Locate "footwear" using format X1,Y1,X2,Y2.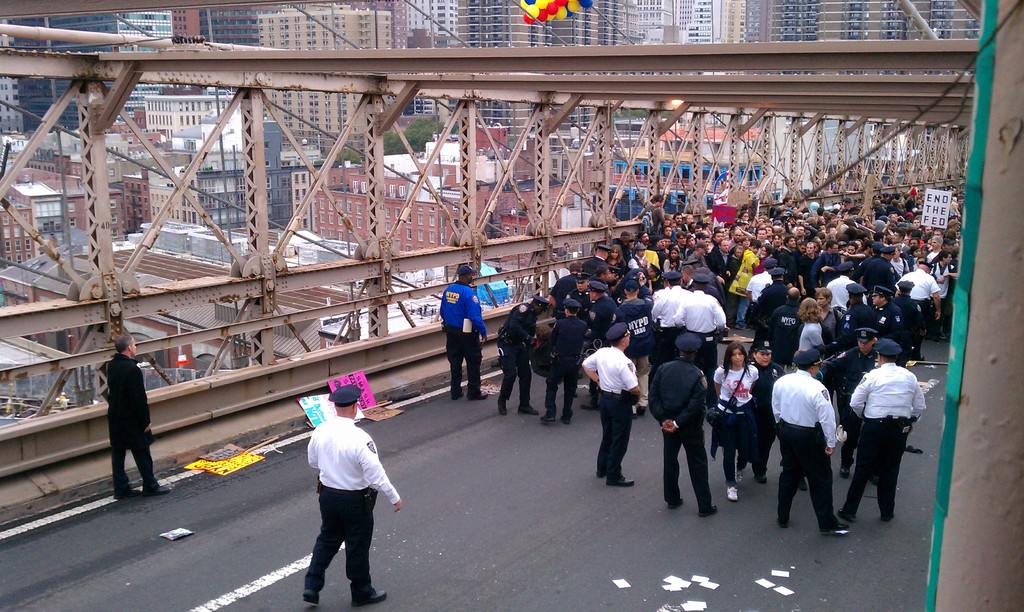
520,402,538,417.
